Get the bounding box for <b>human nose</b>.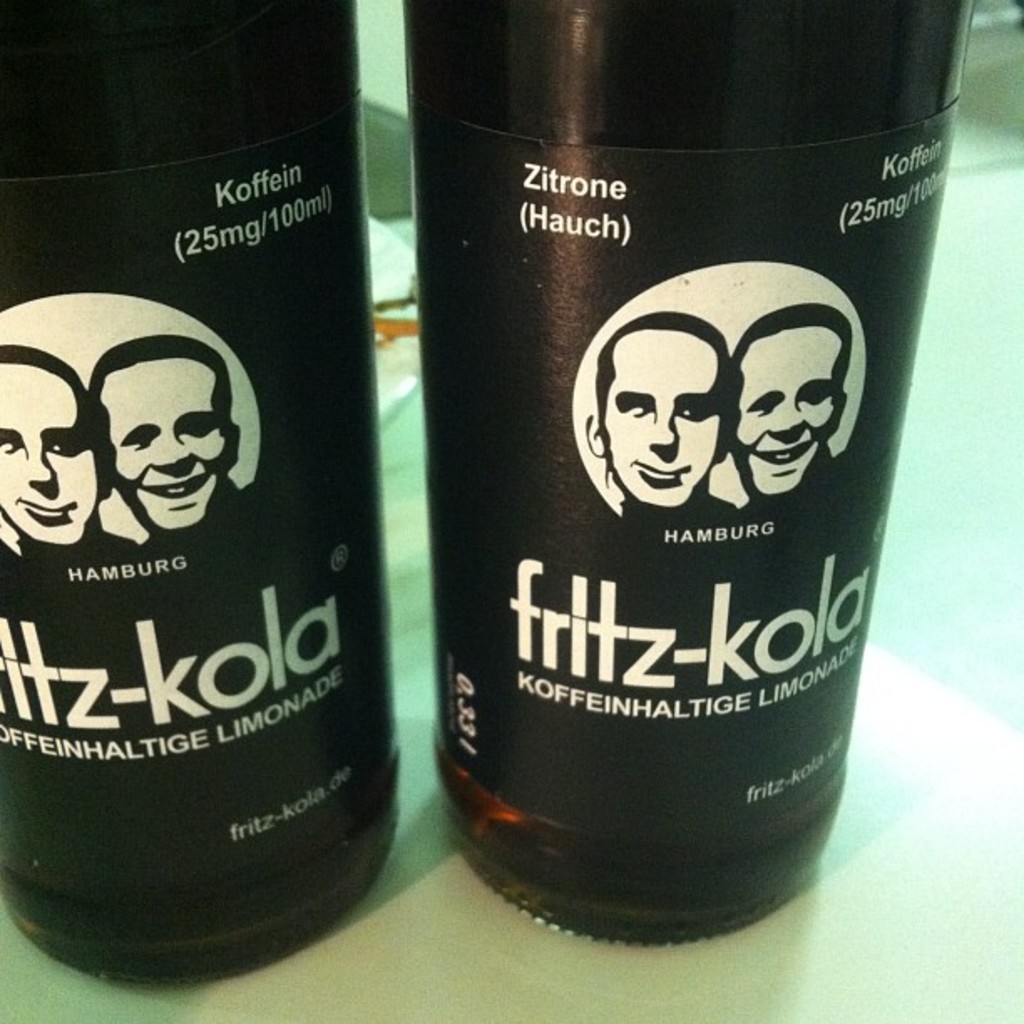
(28,455,55,480).
